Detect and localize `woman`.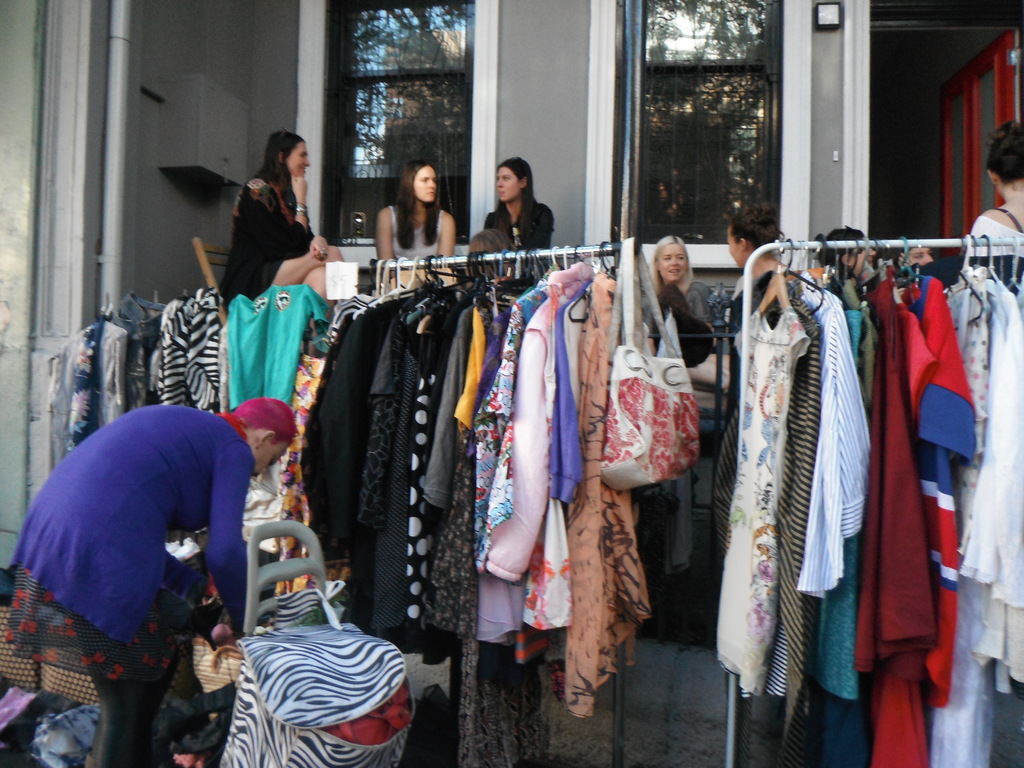
Localized at [792,221,877,277].
